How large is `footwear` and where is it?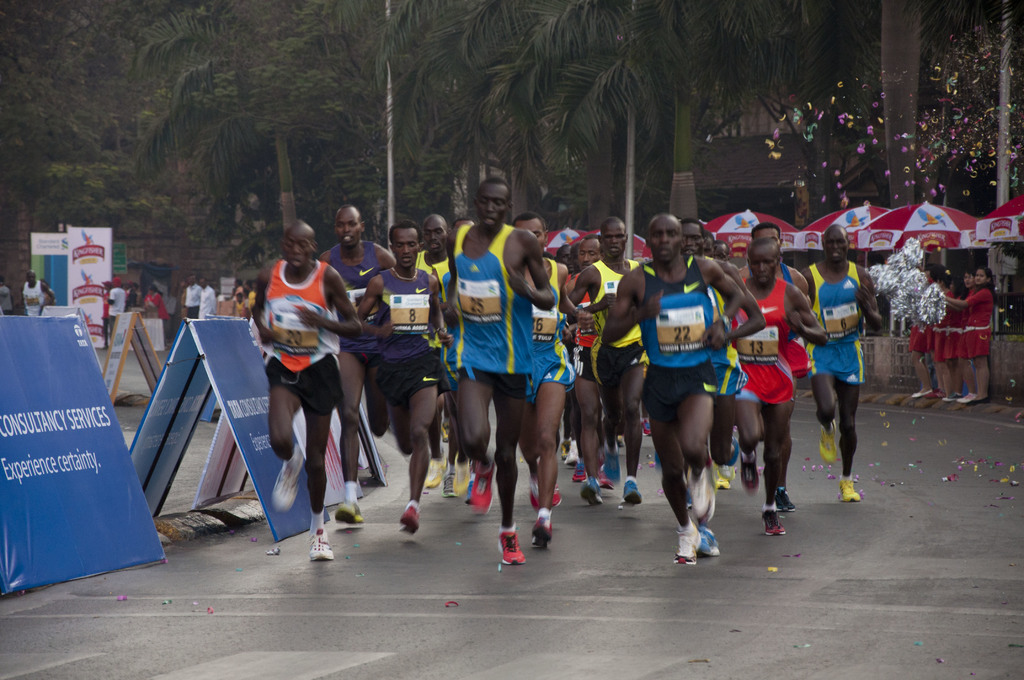
Bounding box: region(672, 519, 697, 566).
